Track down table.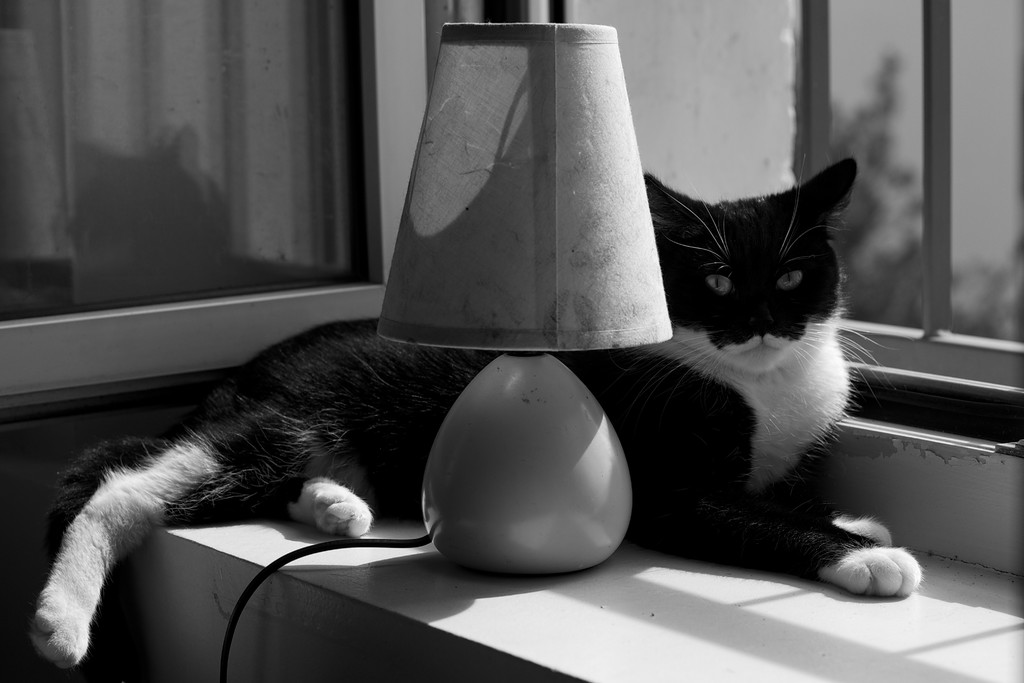
Tracked to BBox(0, 381, 1023, 682).
